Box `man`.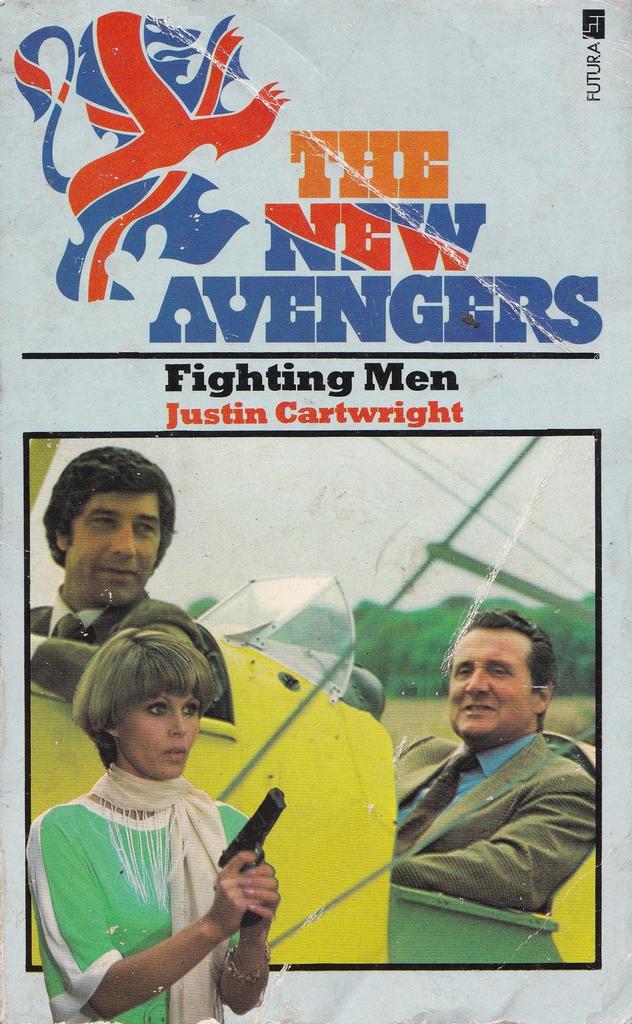
387,605,603,909.
